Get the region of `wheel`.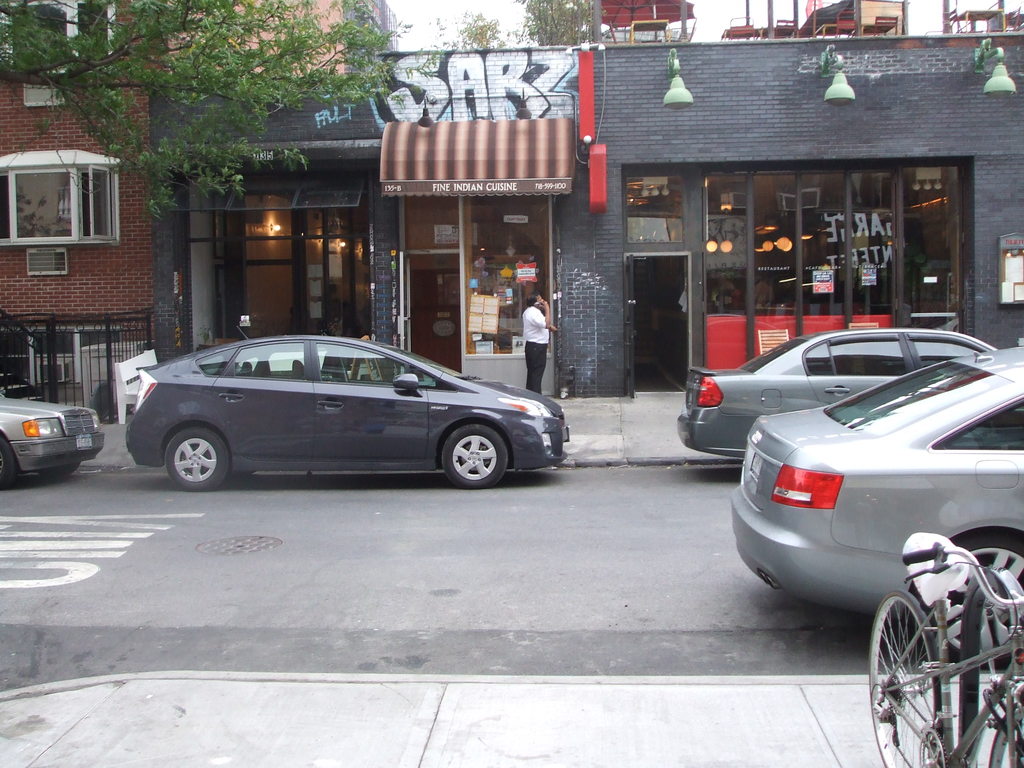
x1=143 y1=411 x2=228 y2=493.
